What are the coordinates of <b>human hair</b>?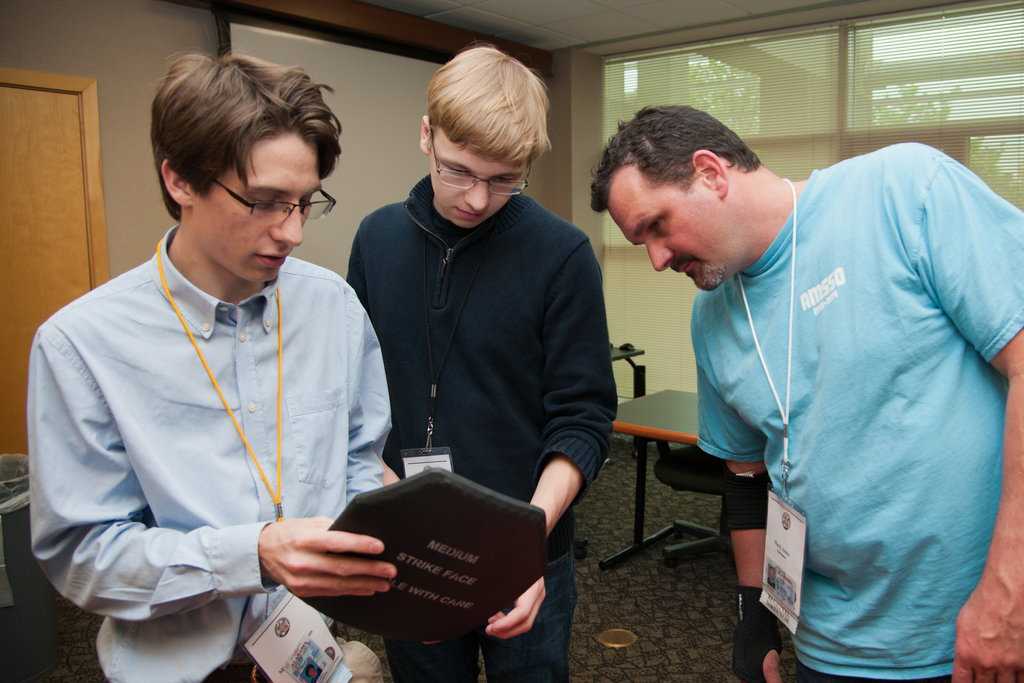
crop(591, 99, 765, 210).
